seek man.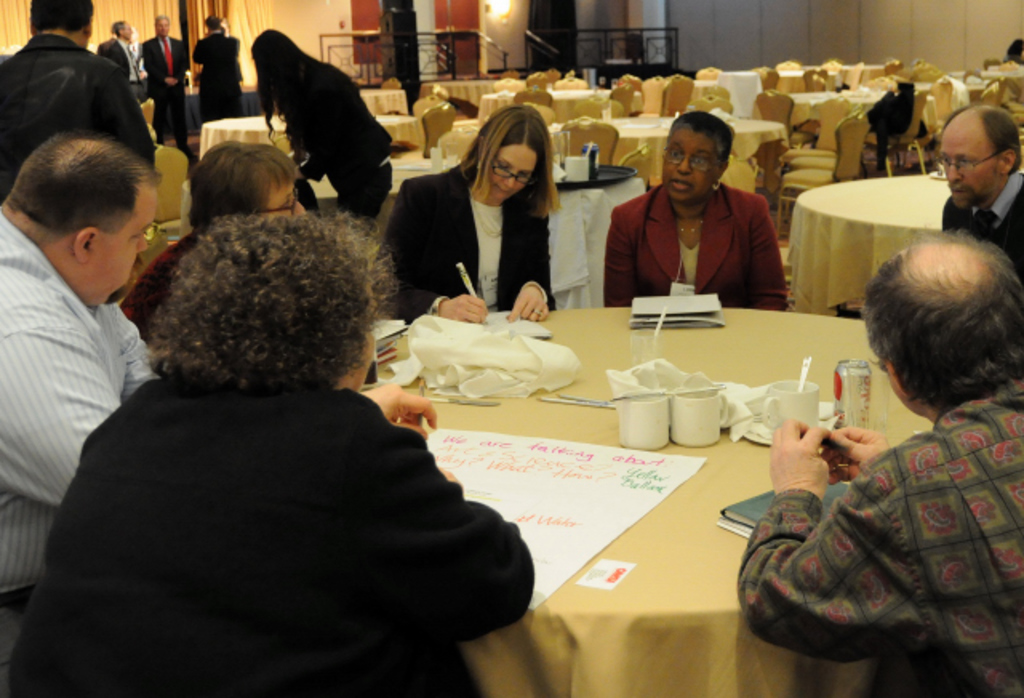
(0, 0, 160, 192).
